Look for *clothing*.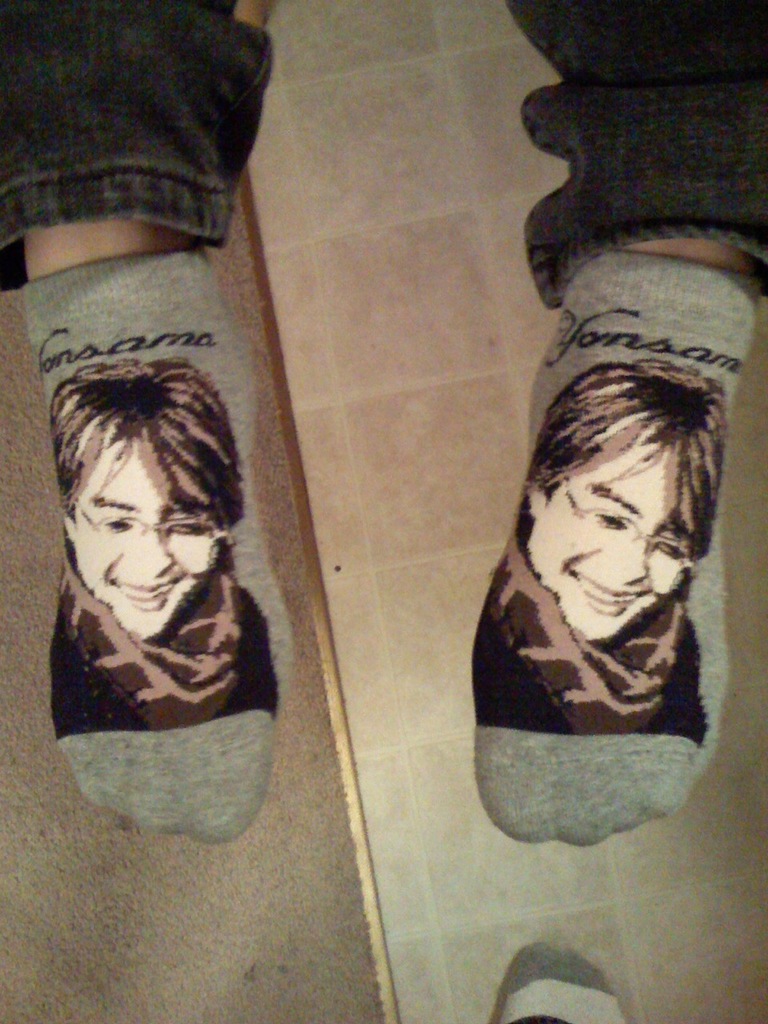
Found: left=39, top=574, right=282, bottom=738.
